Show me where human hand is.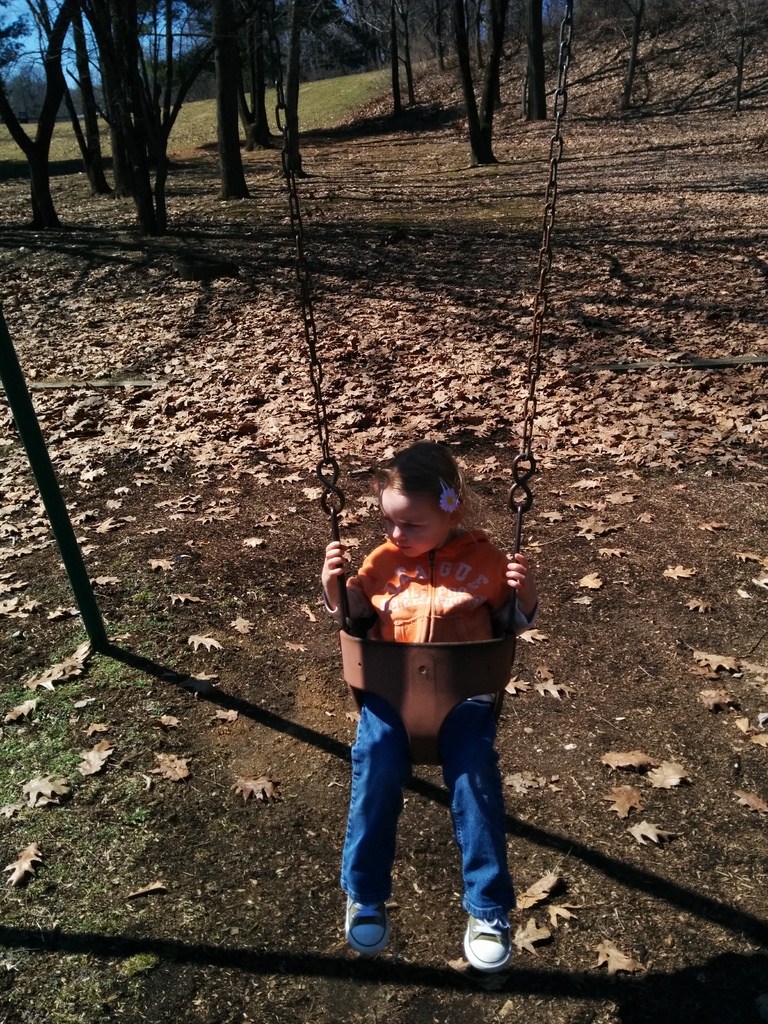
human hand is at [x1=321, y1=540, x2=345, y2=606].
